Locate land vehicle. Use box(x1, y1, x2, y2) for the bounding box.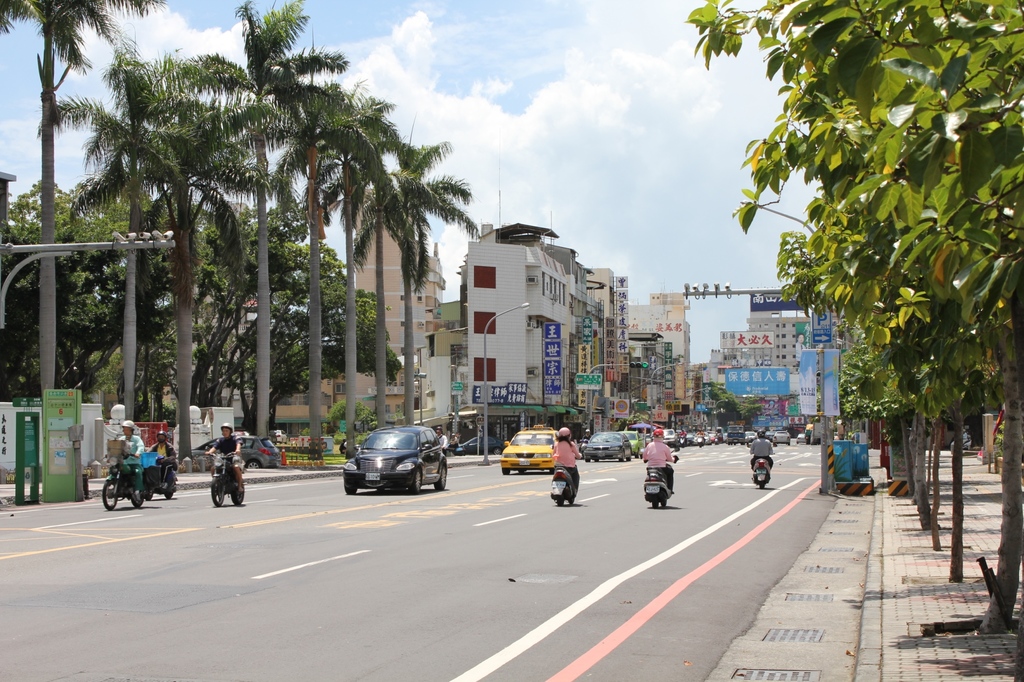
box(762, 429, 777, 442).
